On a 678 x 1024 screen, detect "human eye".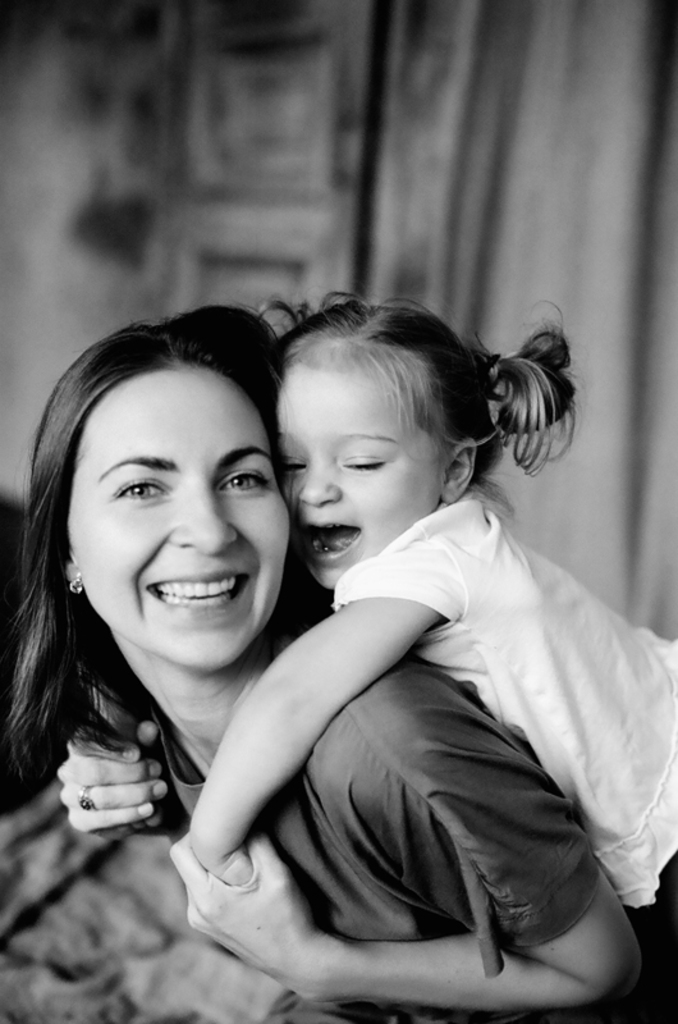
crop(340, 449, 389, 472).
